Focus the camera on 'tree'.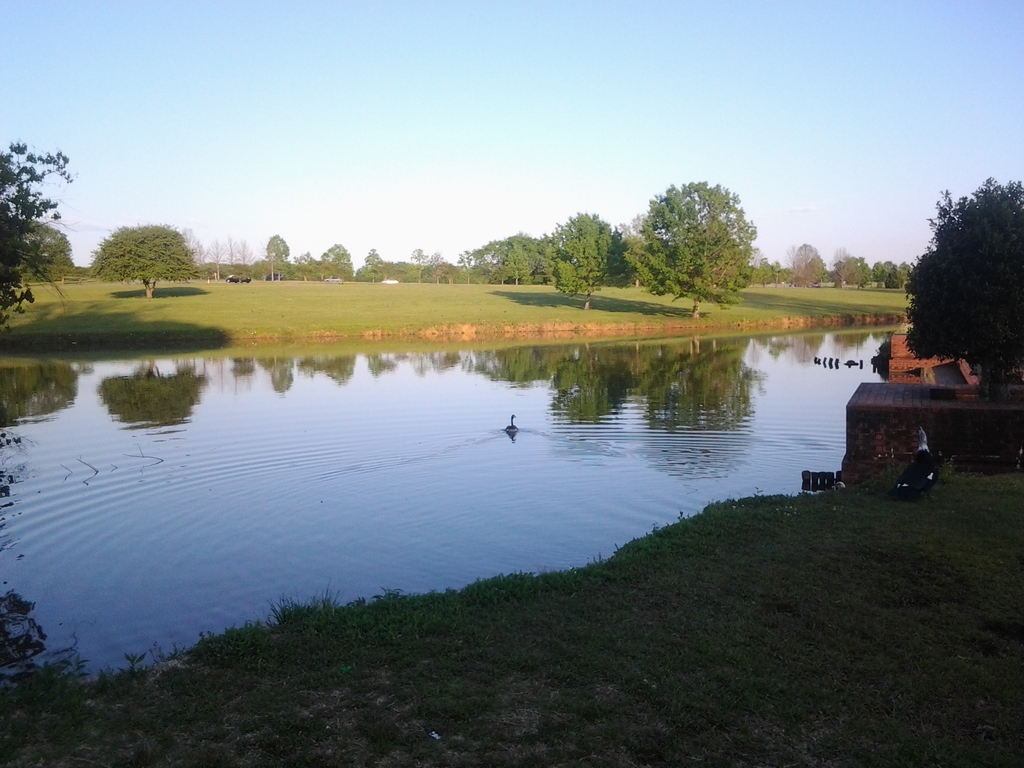
Focus region: locate(86, 221, 201, 299).
